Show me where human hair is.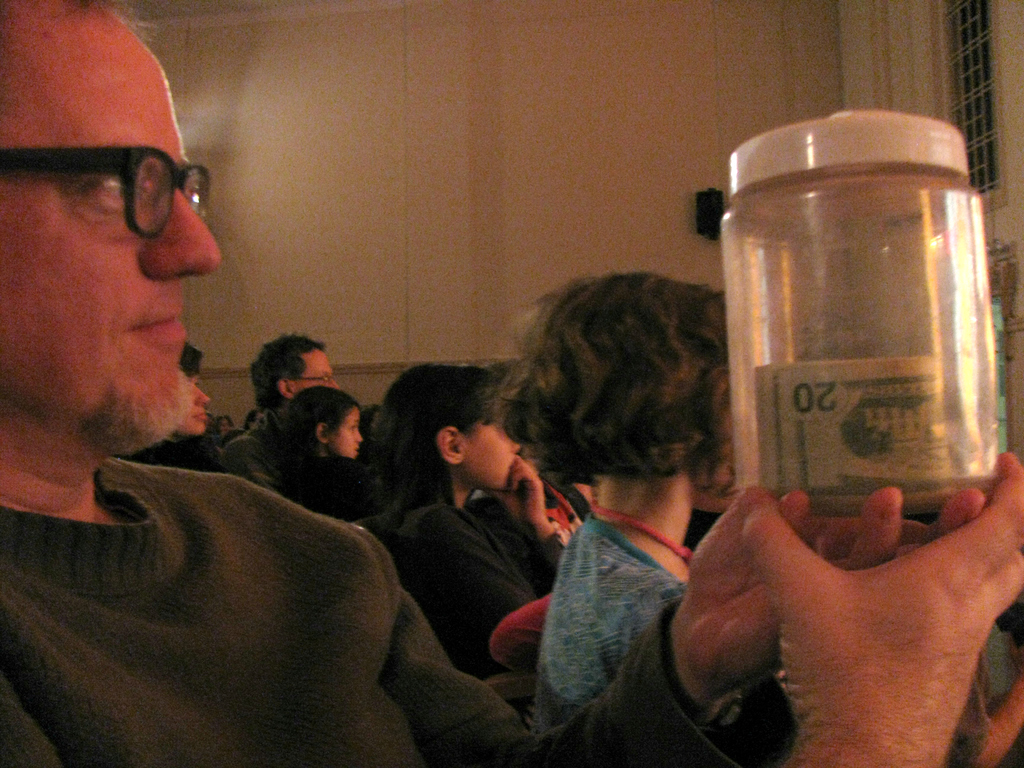
human hair is at crop(252, 332, 337, 403).
